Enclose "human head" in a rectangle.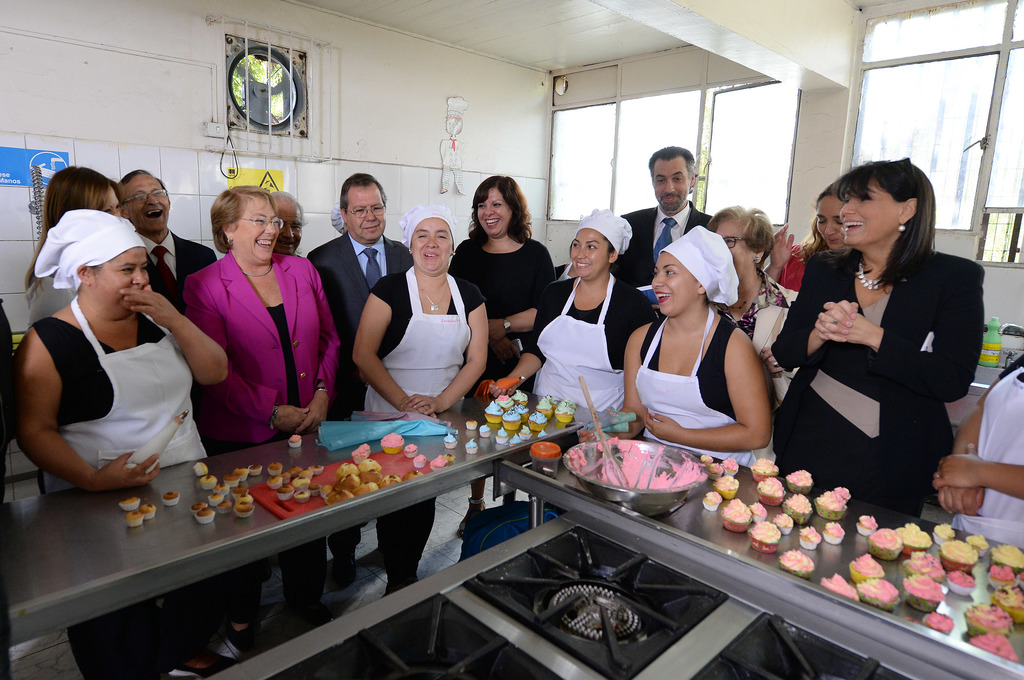
{"left": 647, "top": 142, "right": 694, "bottom": 209}.
